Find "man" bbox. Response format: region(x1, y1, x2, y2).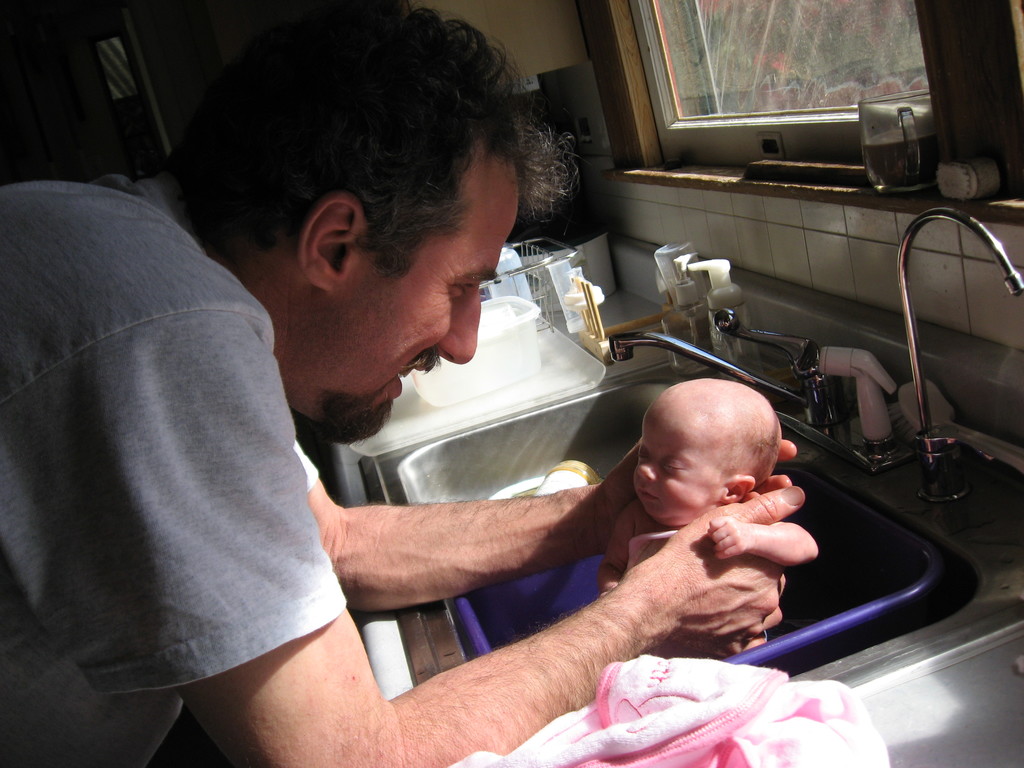
region(35, 56, 735, 749).
